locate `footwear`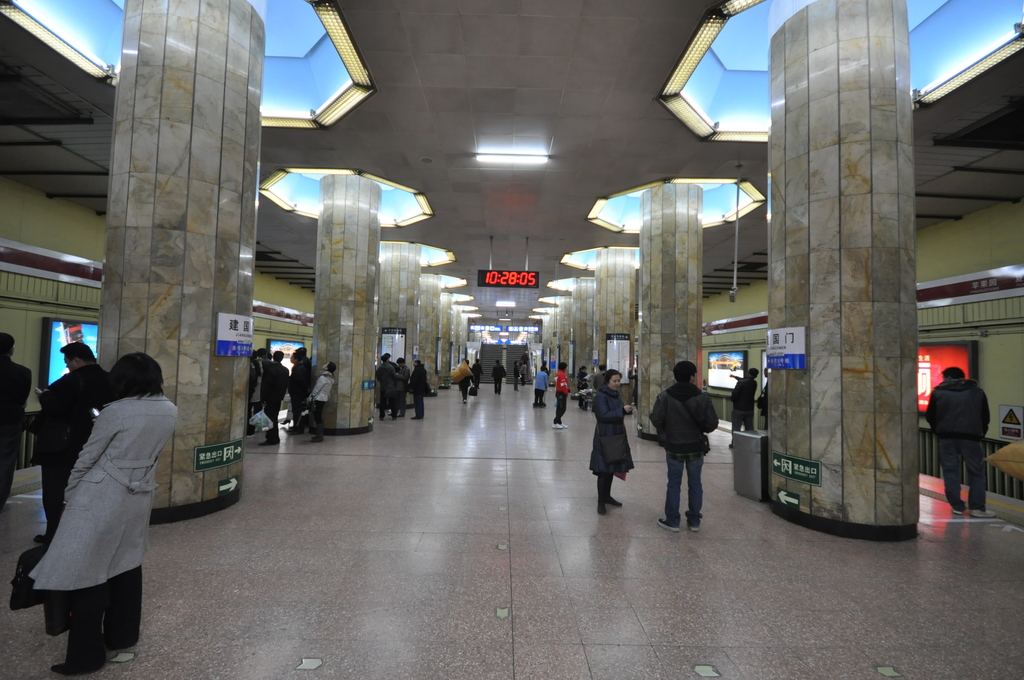
Rect(607, 489, 623, 508)
